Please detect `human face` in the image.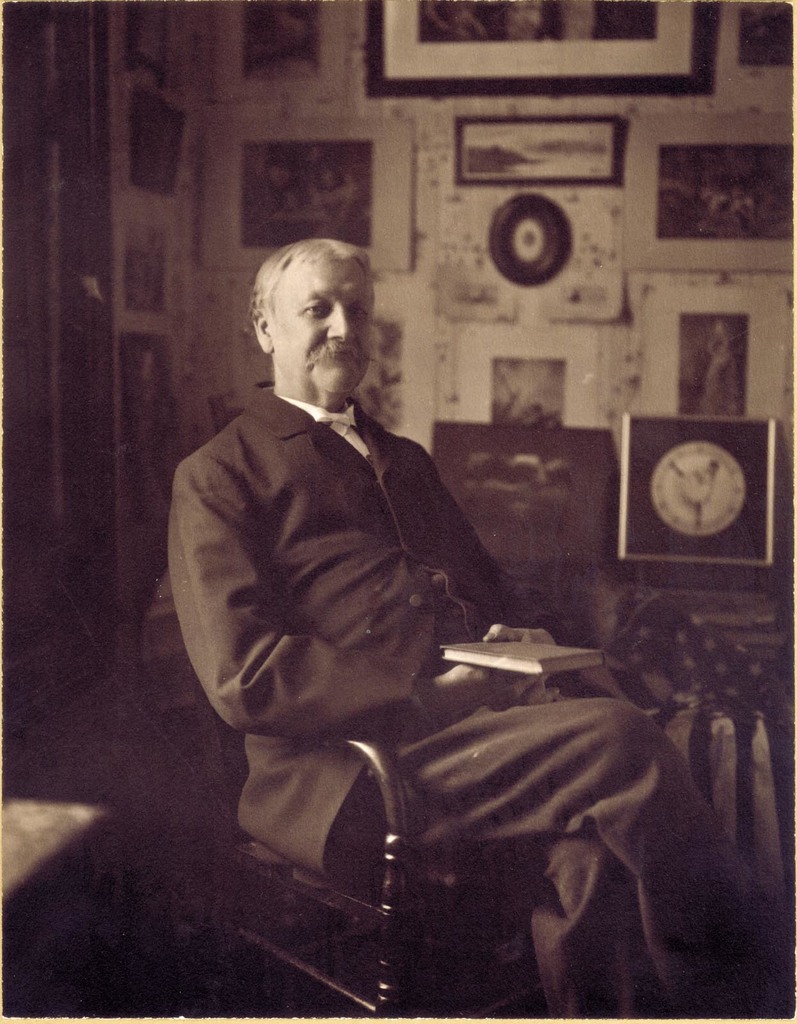
<bbox>270, 256, 374, 387</bbox>.
